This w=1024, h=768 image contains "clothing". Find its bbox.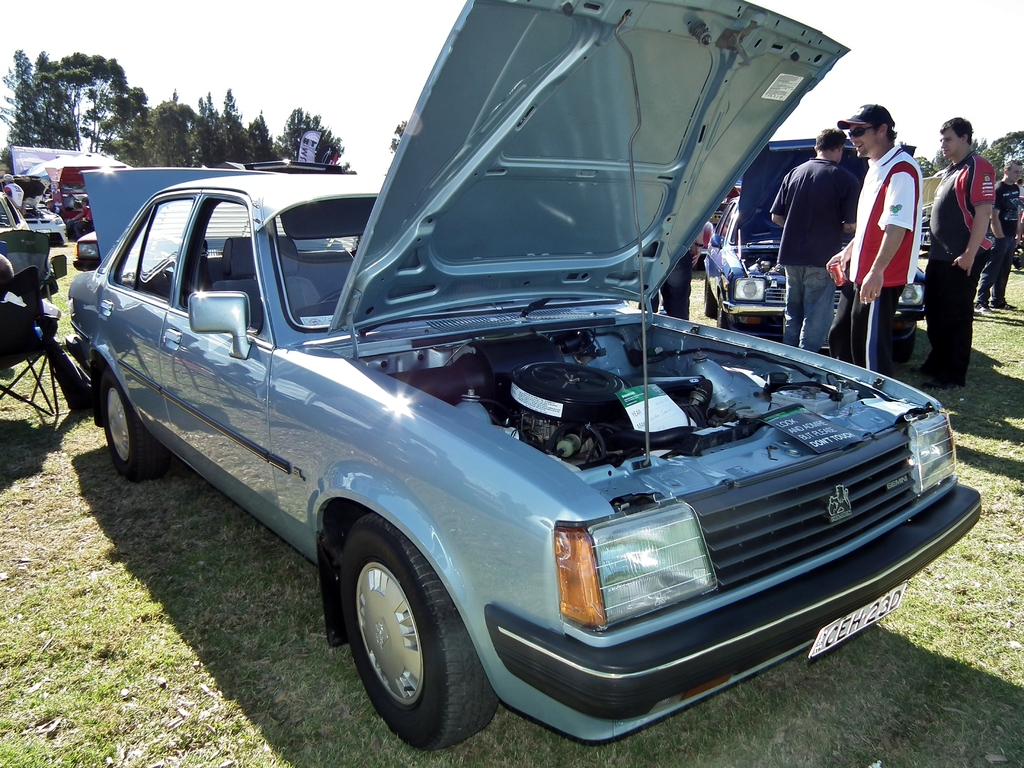
969,180,1018,304.
